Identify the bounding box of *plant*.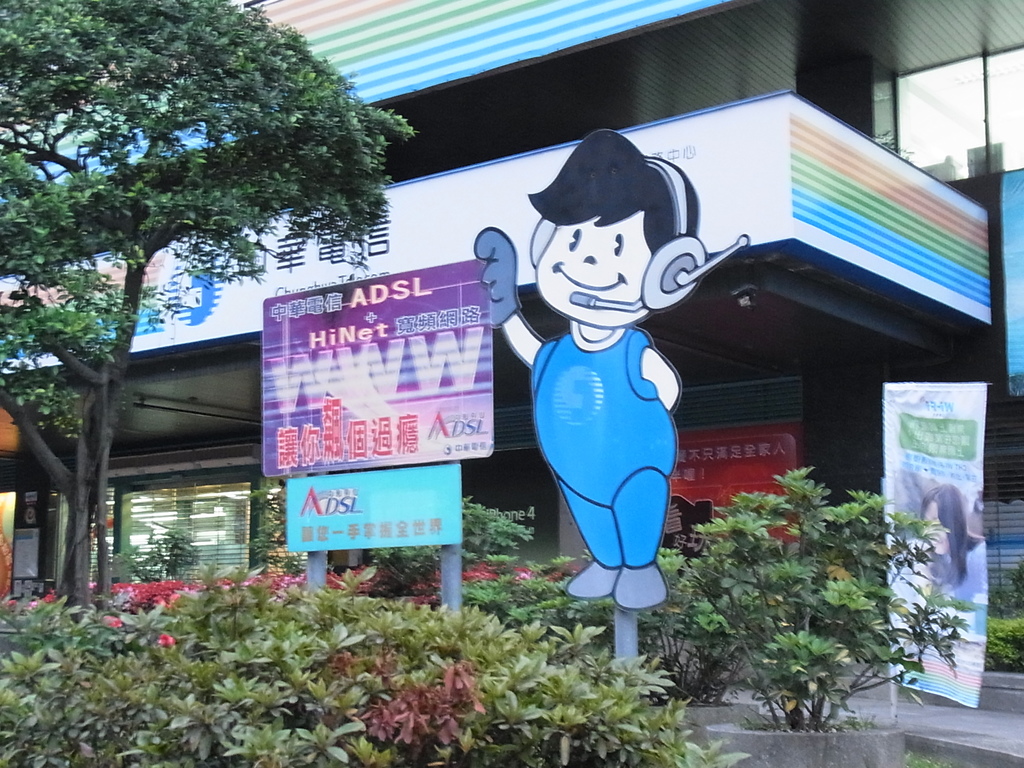
detection(108, 527, 202, 582).
